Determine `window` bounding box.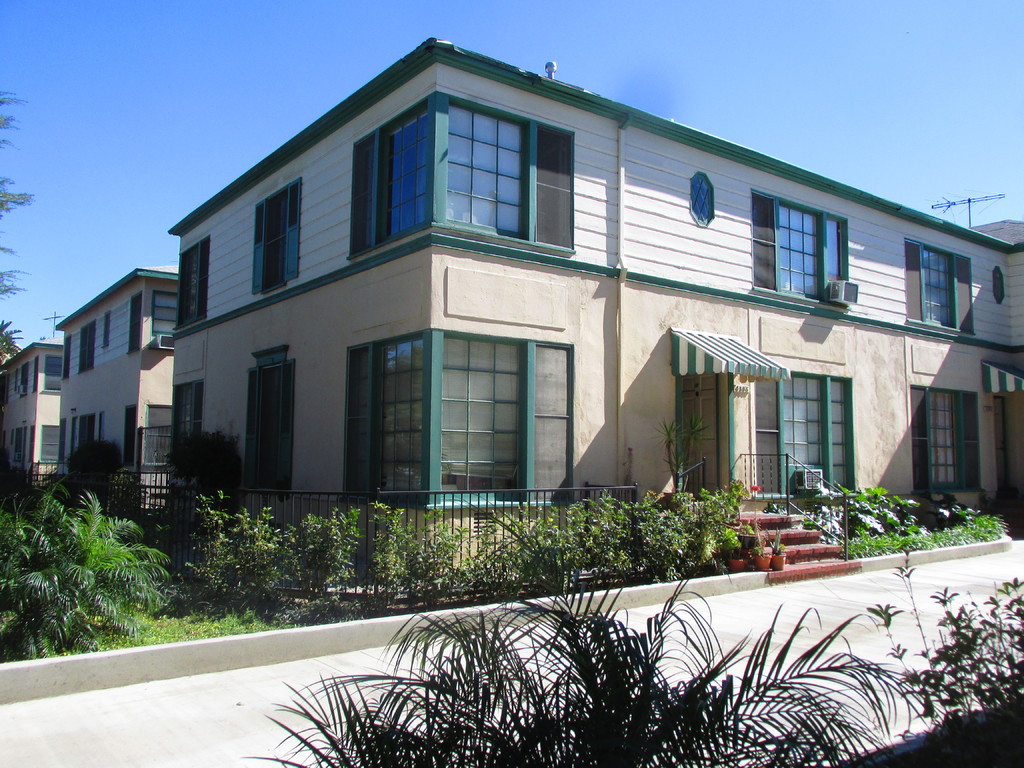
Determined: region(173, 240, 207, 333).
